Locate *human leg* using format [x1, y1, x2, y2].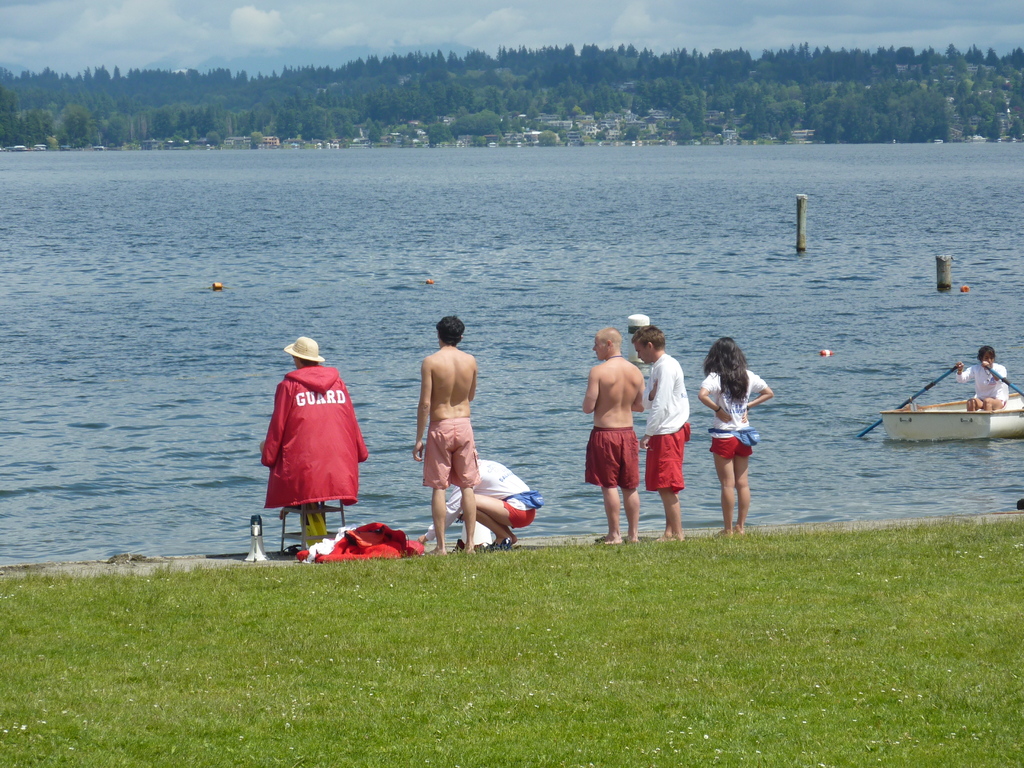
[454, 416, 481, 547].
